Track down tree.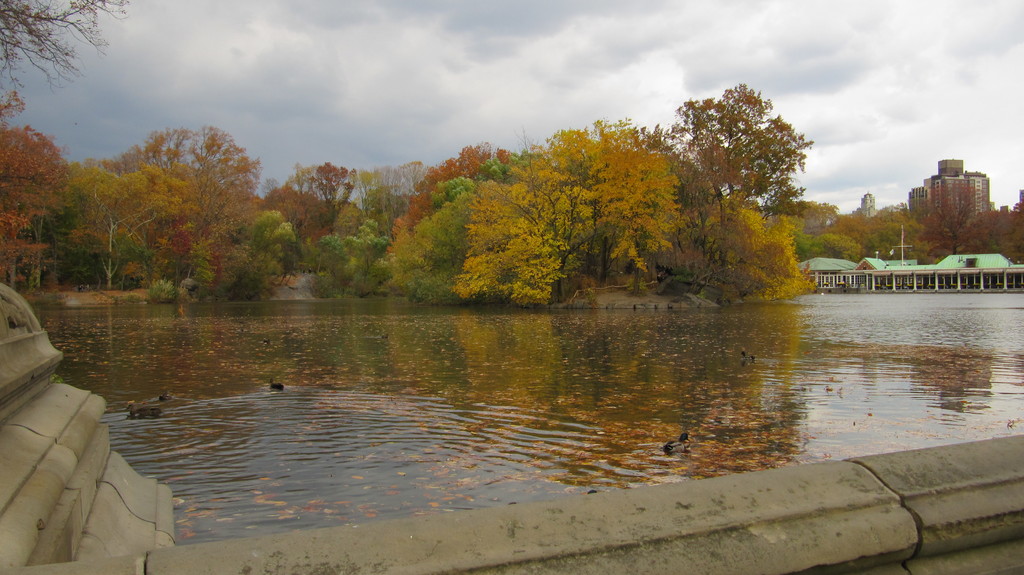
Tracked to [456, 109, 720, 321].
